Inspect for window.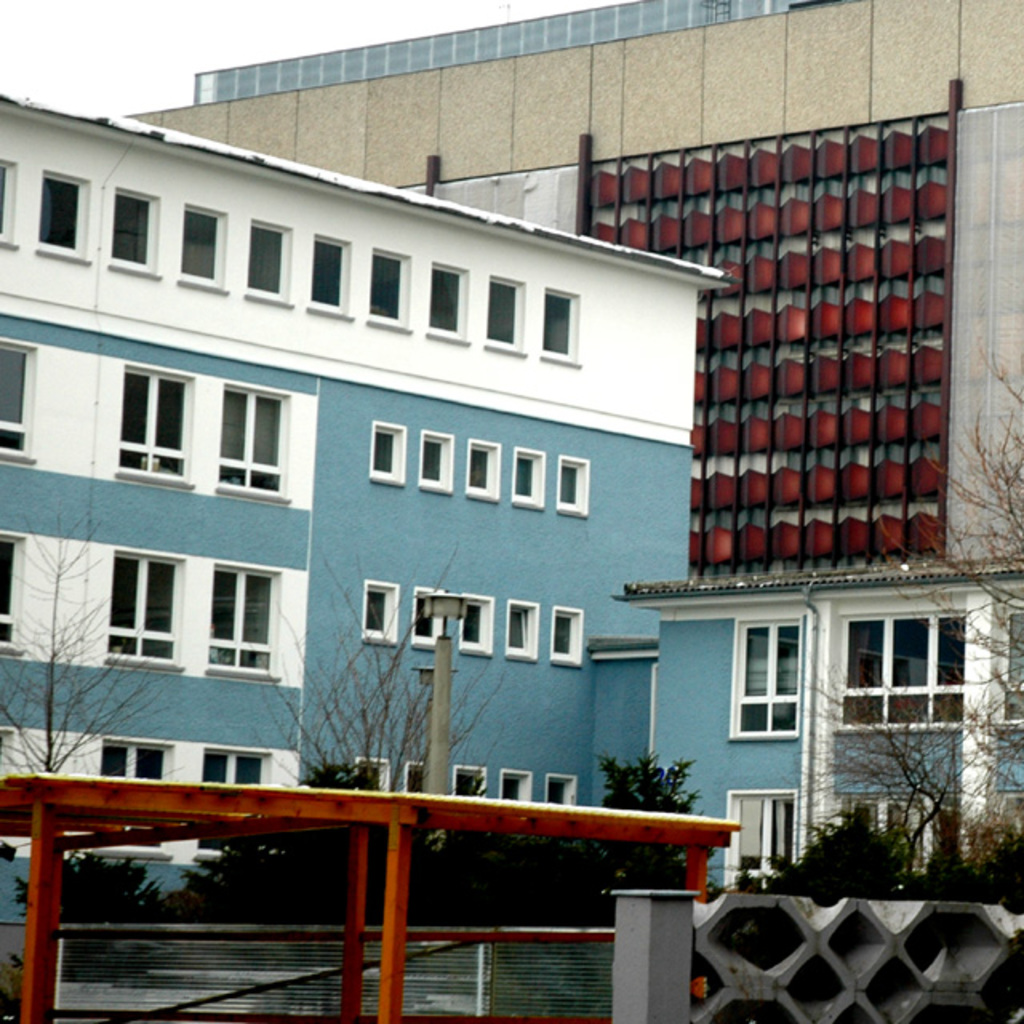
Inspection: <bbox>0, 342, 40, 467</bbox>.
